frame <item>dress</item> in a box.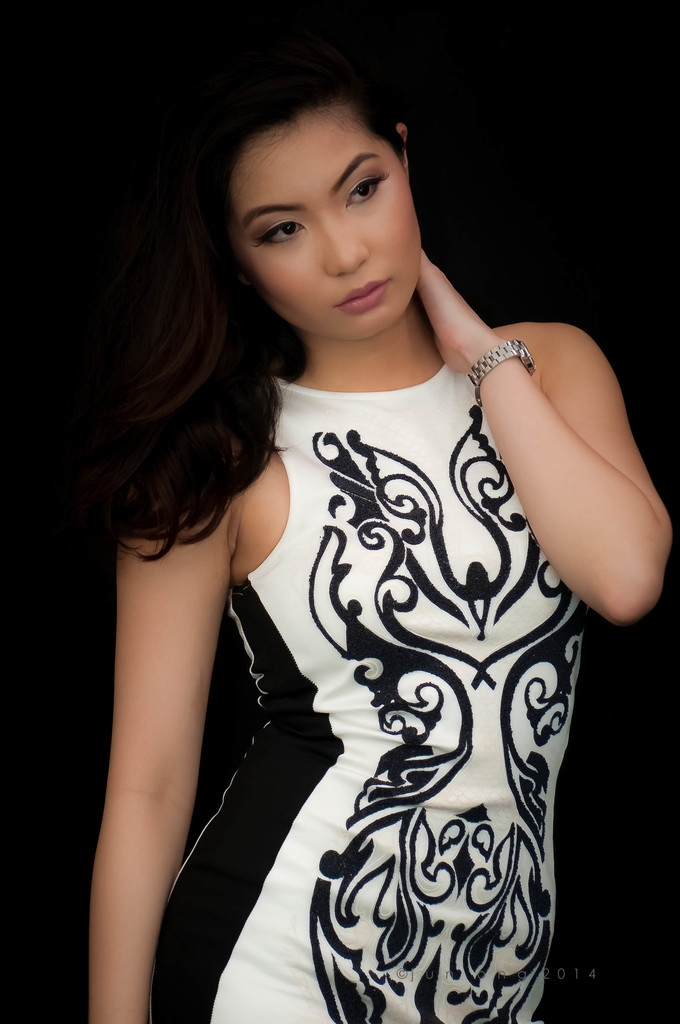
x1=133, y1=259, x2=598, y2=998.
